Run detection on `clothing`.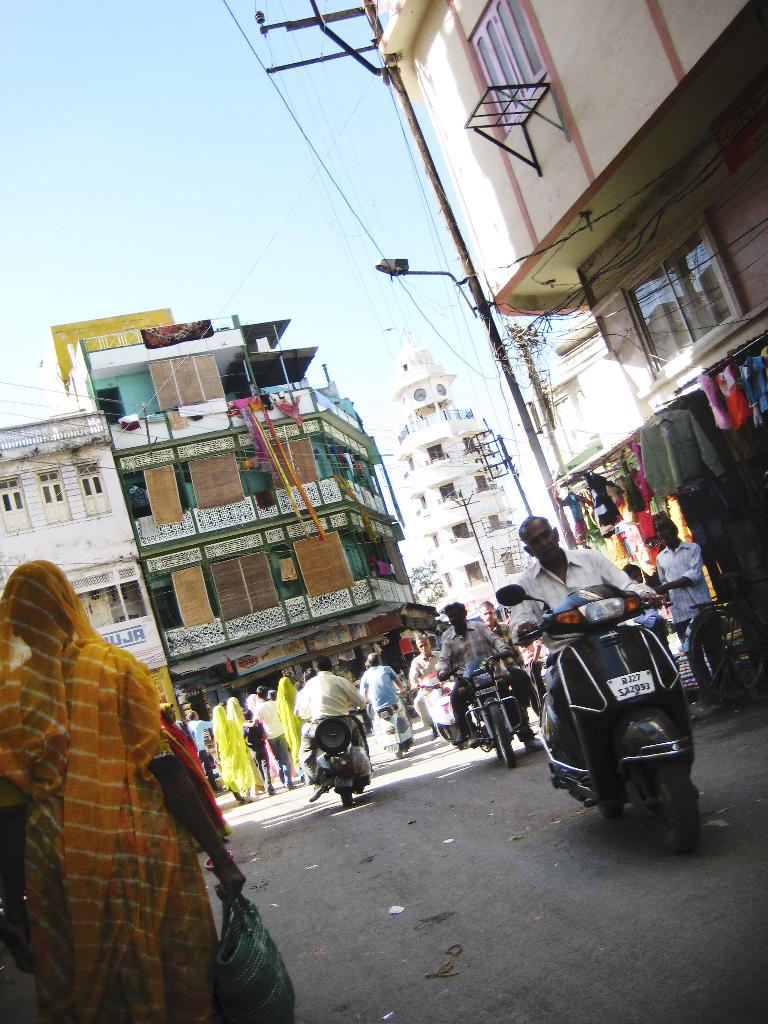
Result: (692,369,730,425).
